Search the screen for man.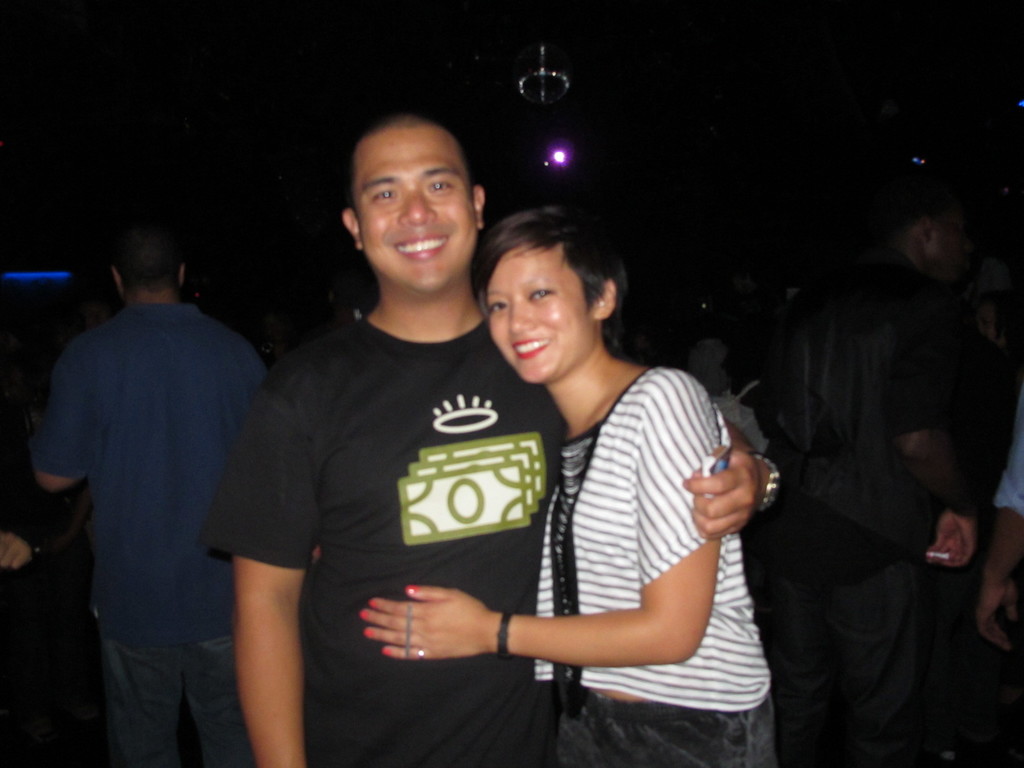
Found at <region>26, 175, 273, 761</region>.
